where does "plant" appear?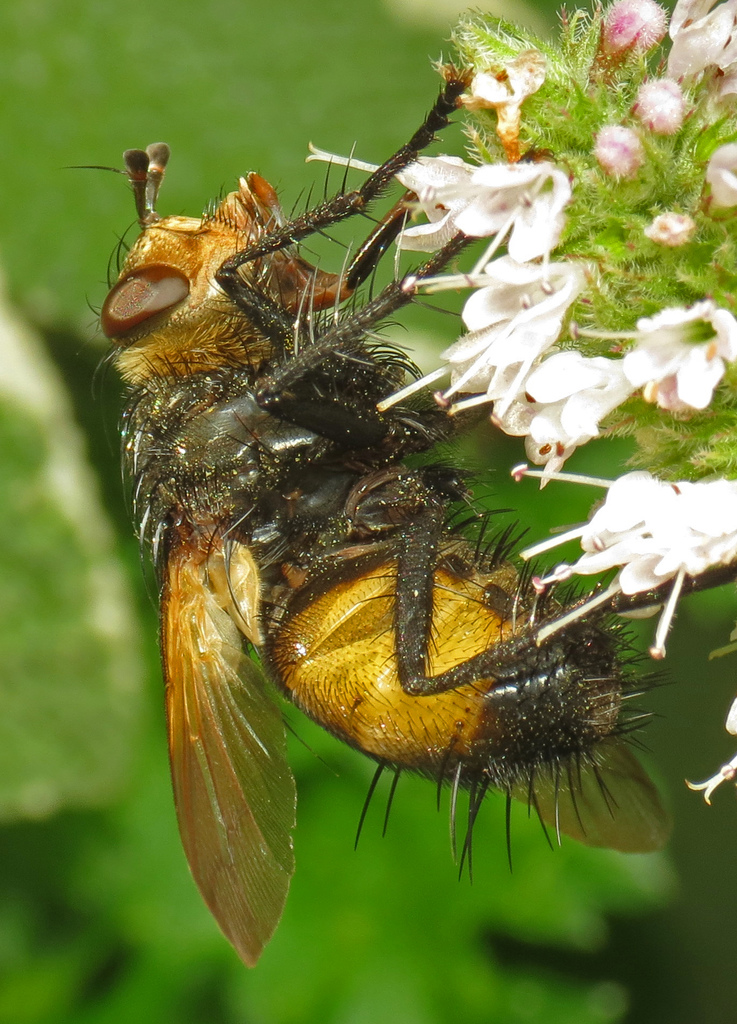
Appears at (left=302, top=0, right=736, bottom=812).
